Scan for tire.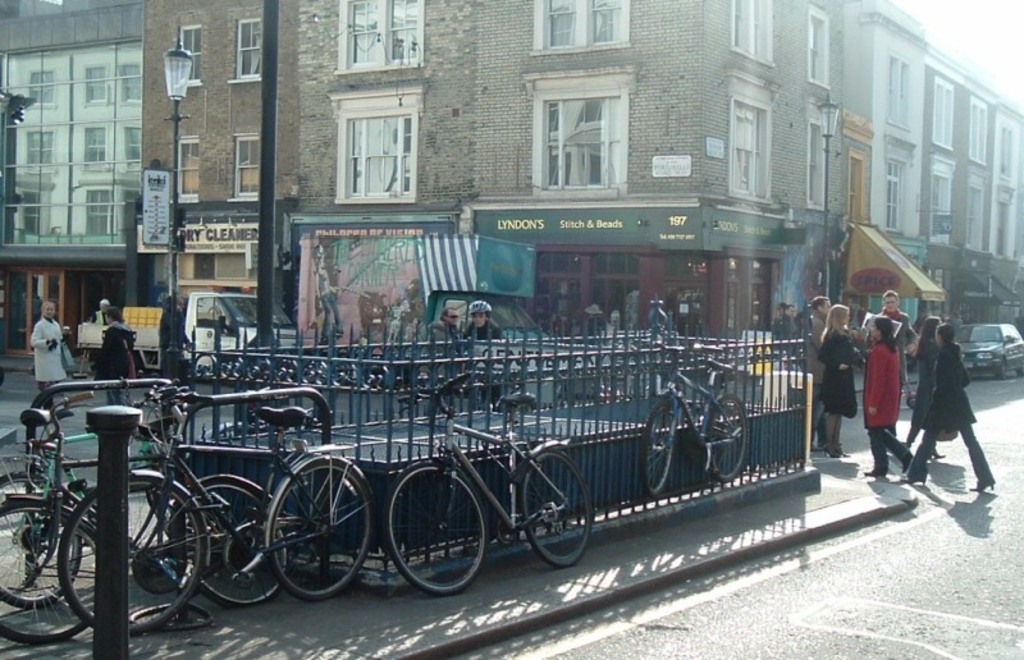
Scan result: select_region(705, 393, 744, 492).
